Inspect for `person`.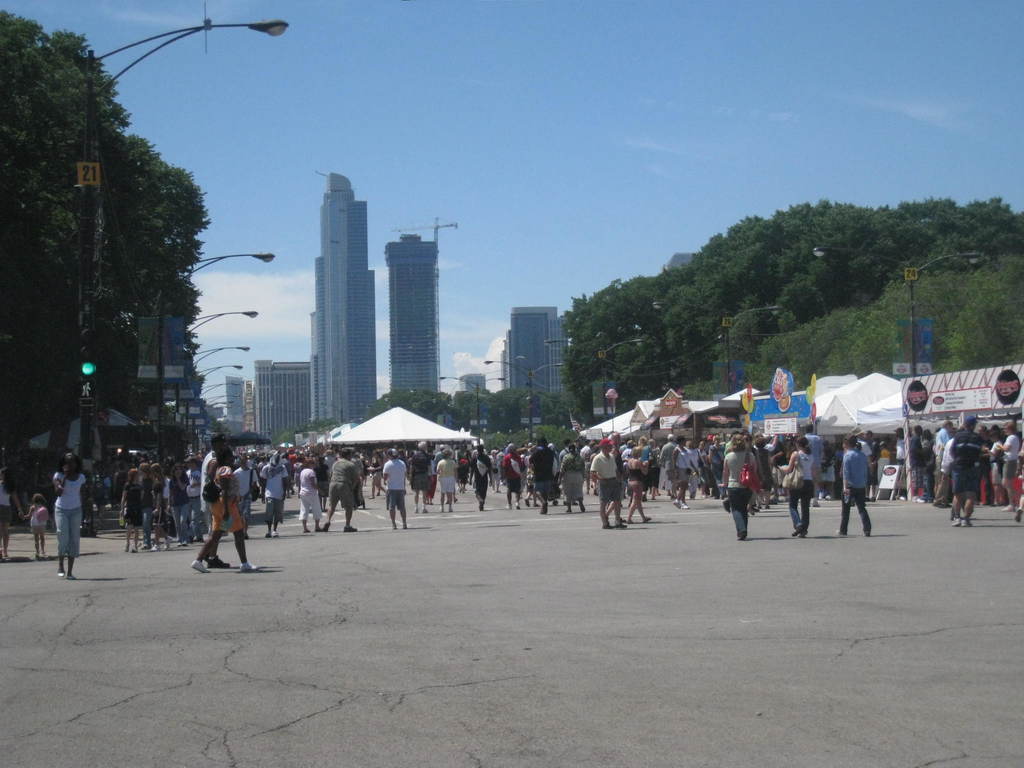
Inspection: rect(548, 444, 590, 515).
